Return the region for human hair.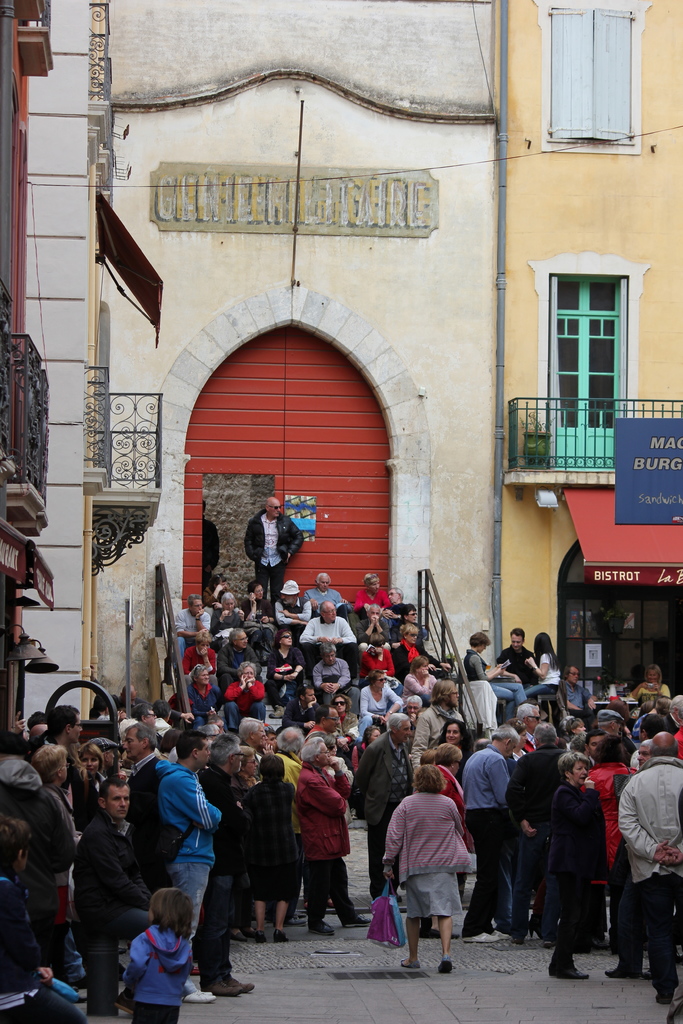
locate(420, 750, 443, 764).
